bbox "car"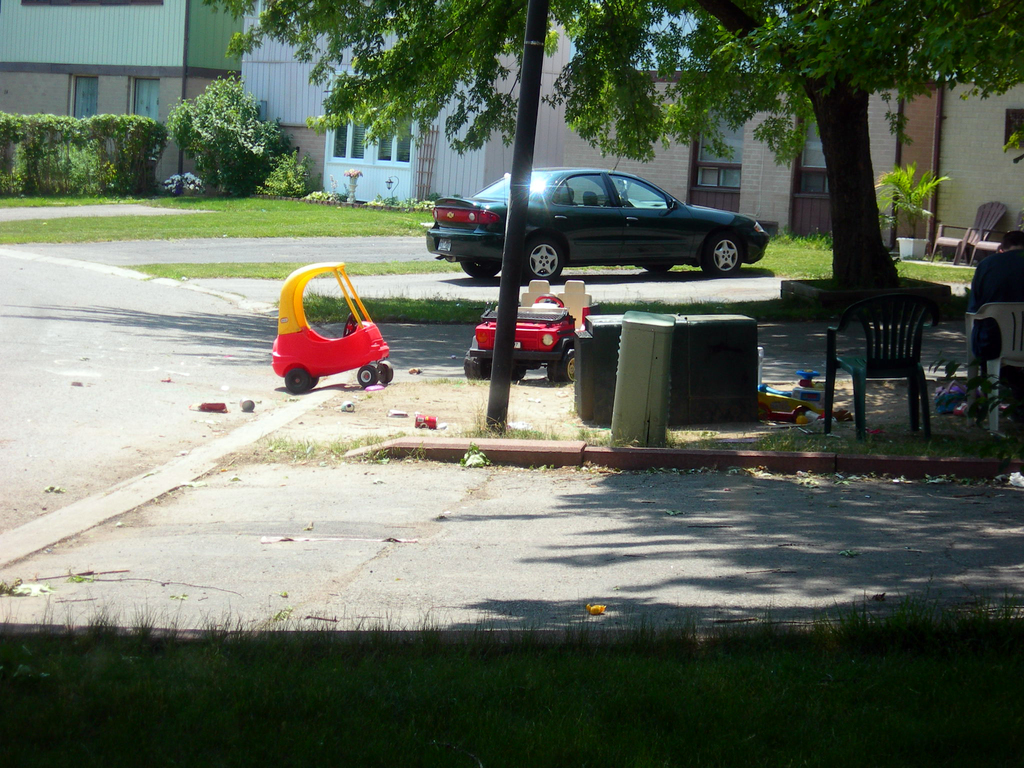
crop(426, 157, 770, 284)
